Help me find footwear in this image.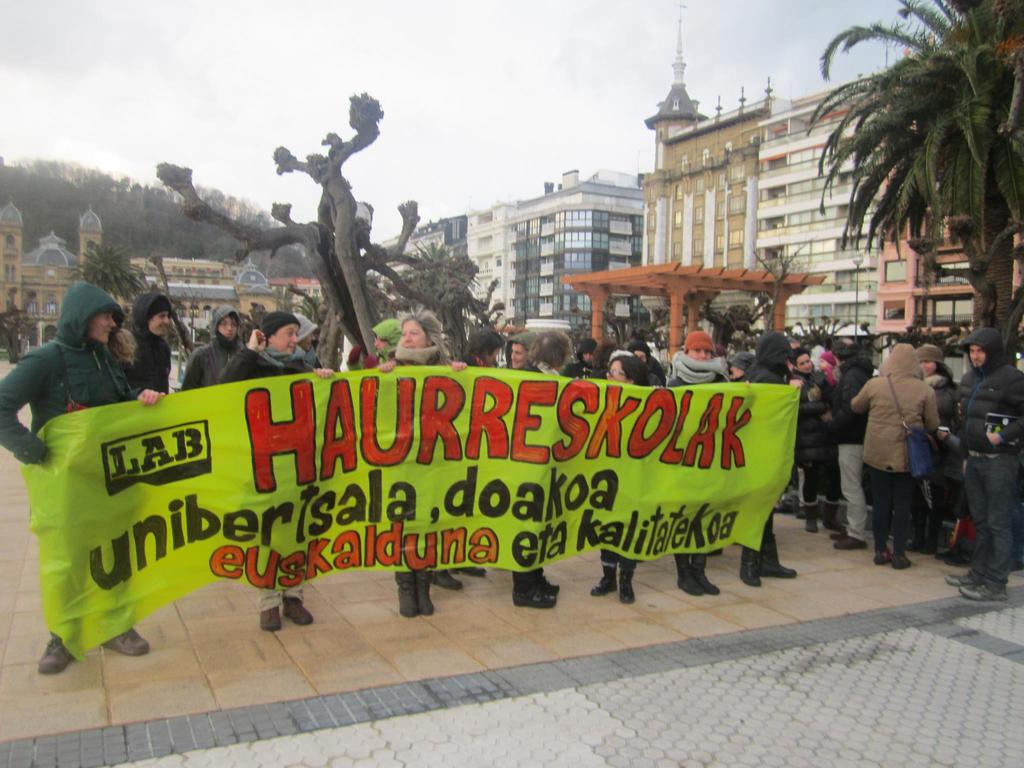
Found it: detection(396, 573, 417, 622).
